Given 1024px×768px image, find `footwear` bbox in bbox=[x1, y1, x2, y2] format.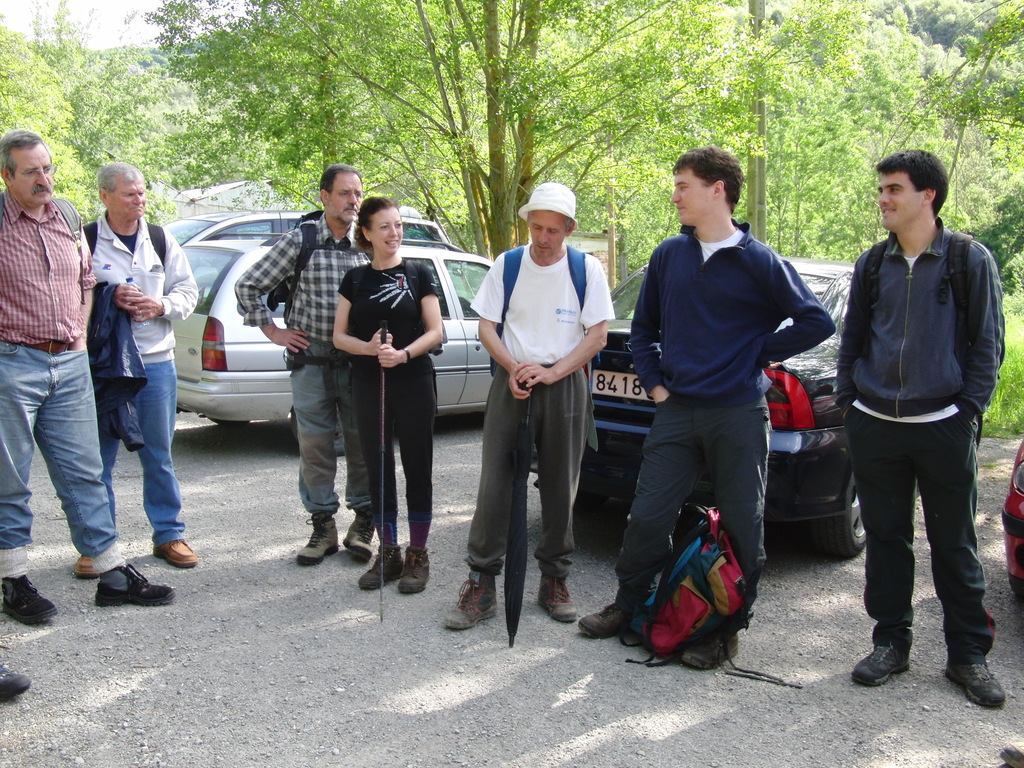
bbox=[582, 604, 633, 637].
